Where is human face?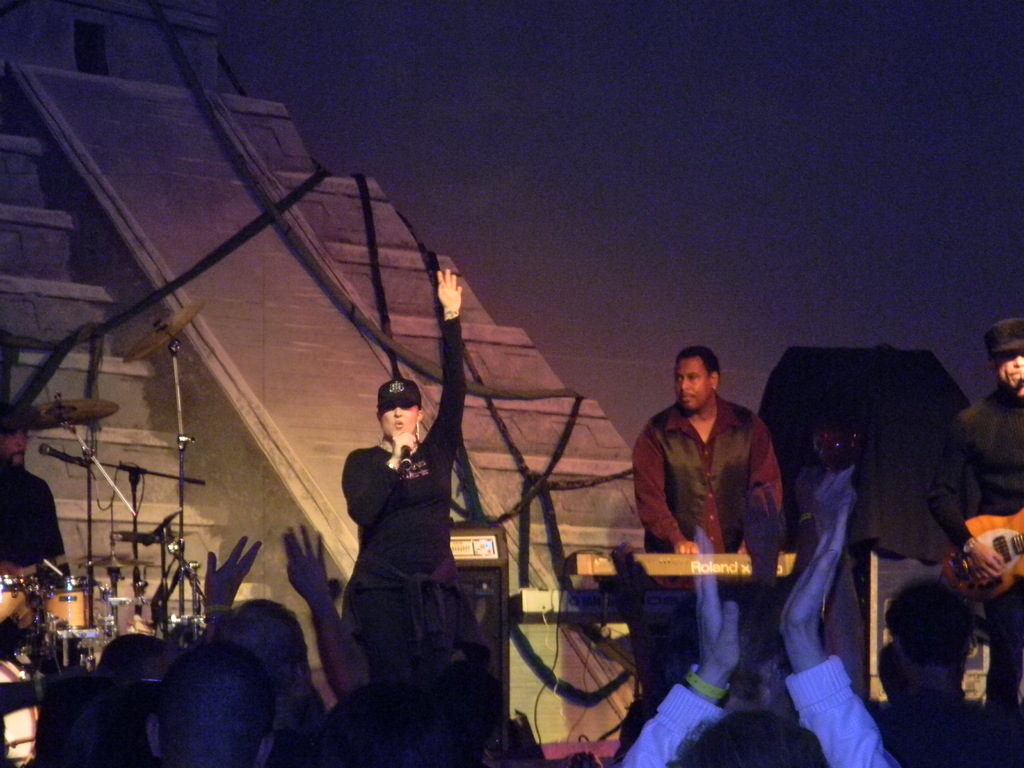
[left=997, top=351, right=1023, bottom=390].
